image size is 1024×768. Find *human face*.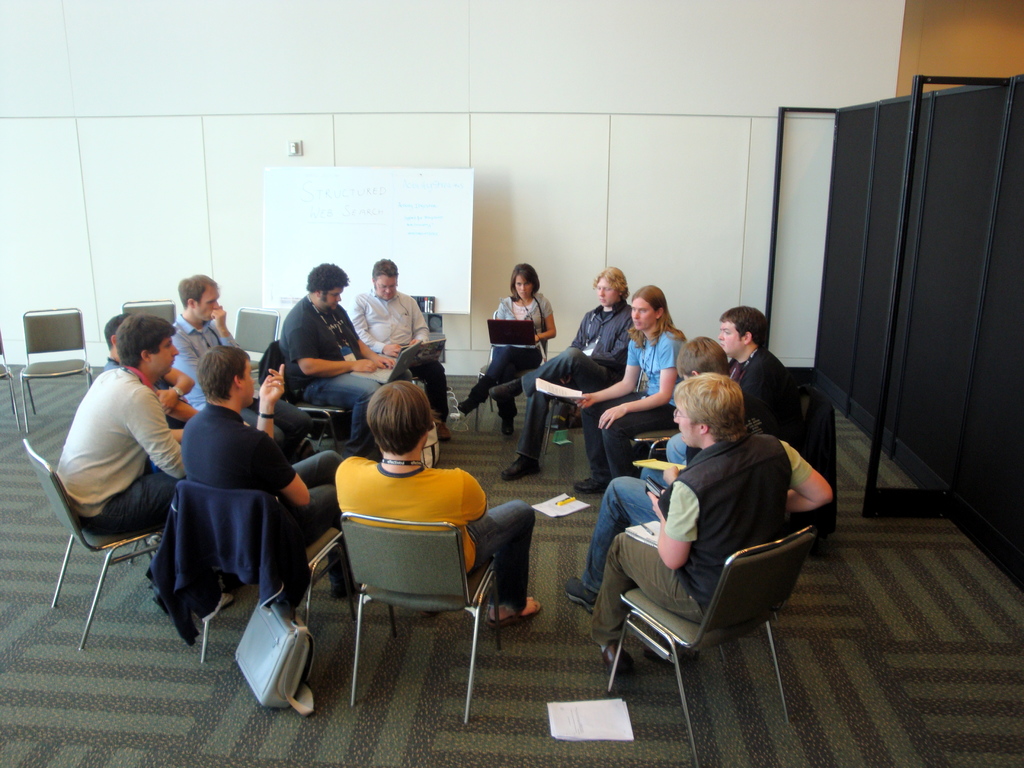
{"x1": 193, "y1": 287, "x2": 222, "y2": 325}.
